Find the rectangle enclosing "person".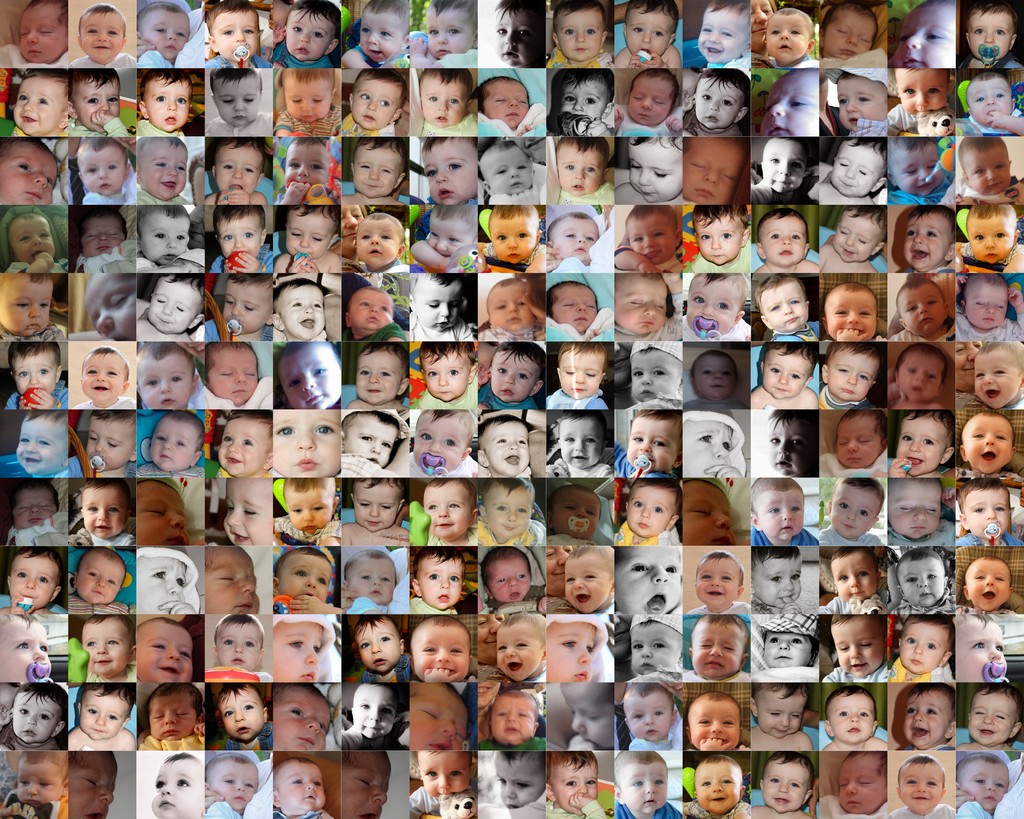
550:546:579:612.
